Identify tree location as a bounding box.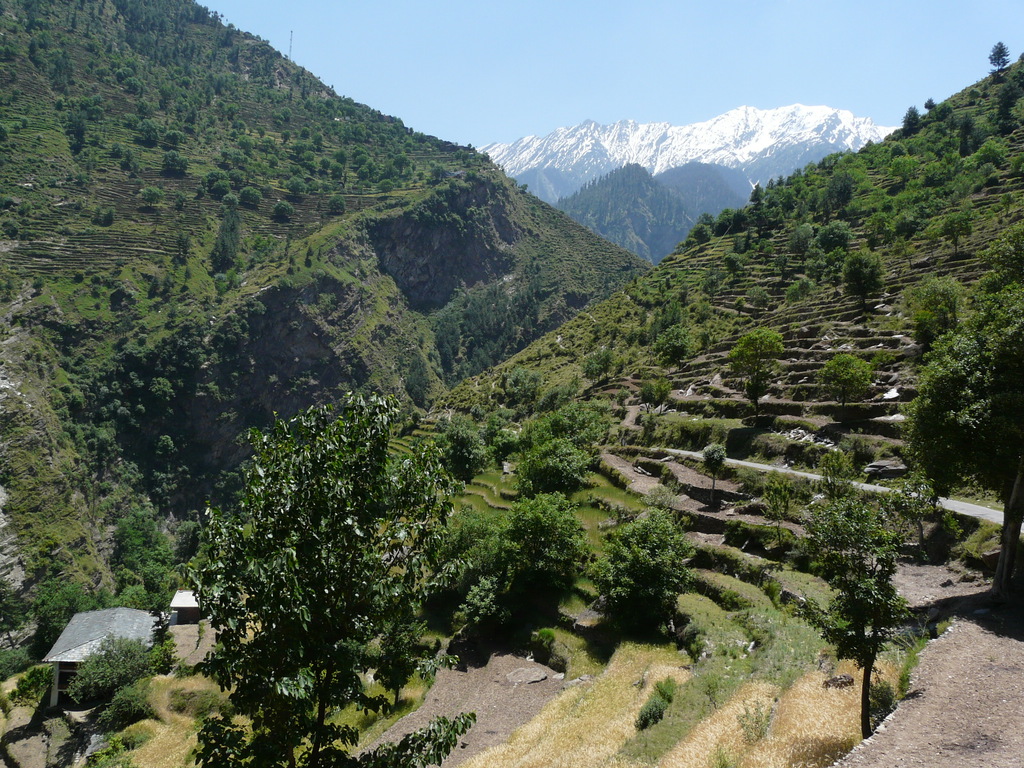
730/326/785/387.
